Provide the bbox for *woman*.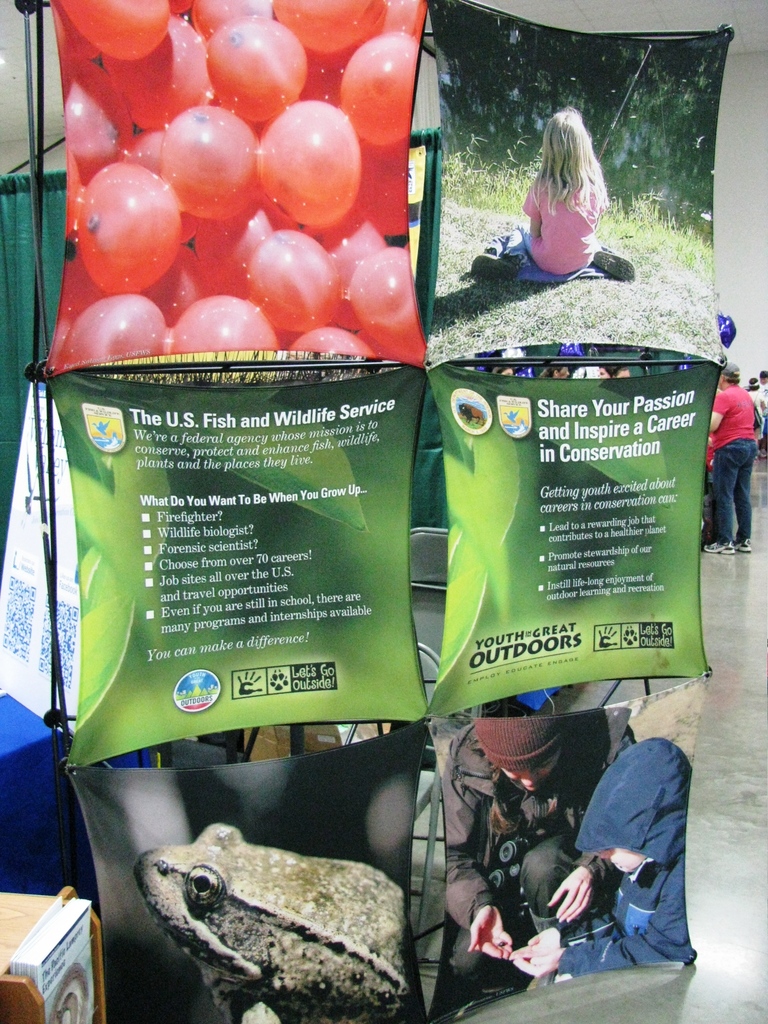
596:364:622:378.
